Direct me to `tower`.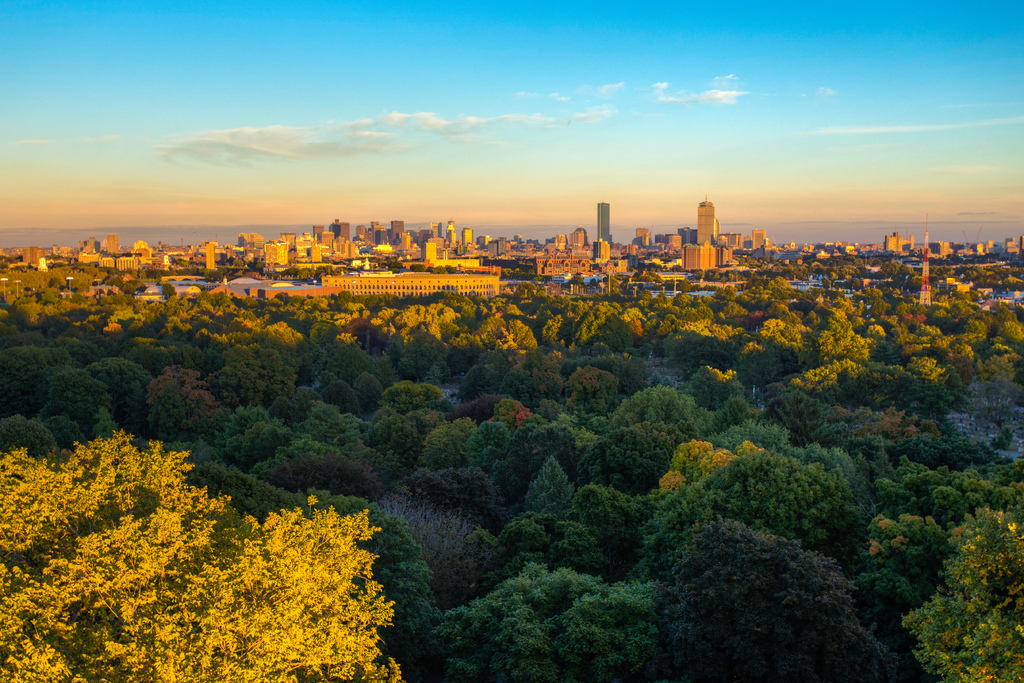
Direction: detection(387, 218, 408, 246).
